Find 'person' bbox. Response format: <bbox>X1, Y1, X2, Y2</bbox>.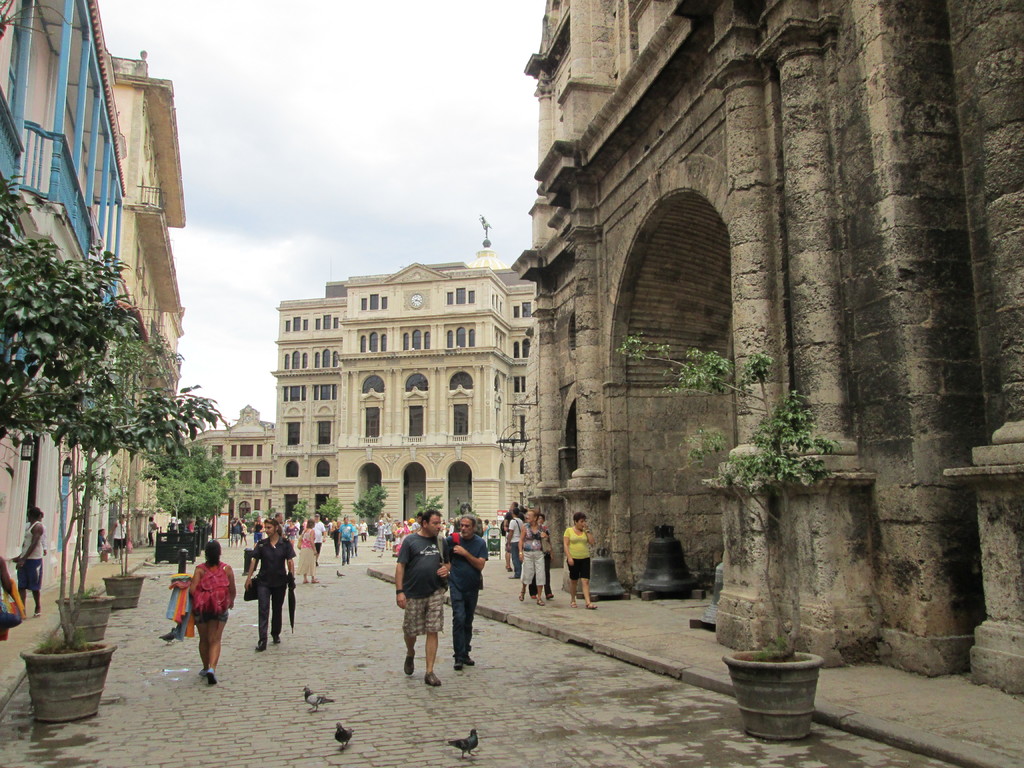
<bbox>7, 509, 40, 613</bbox>.
